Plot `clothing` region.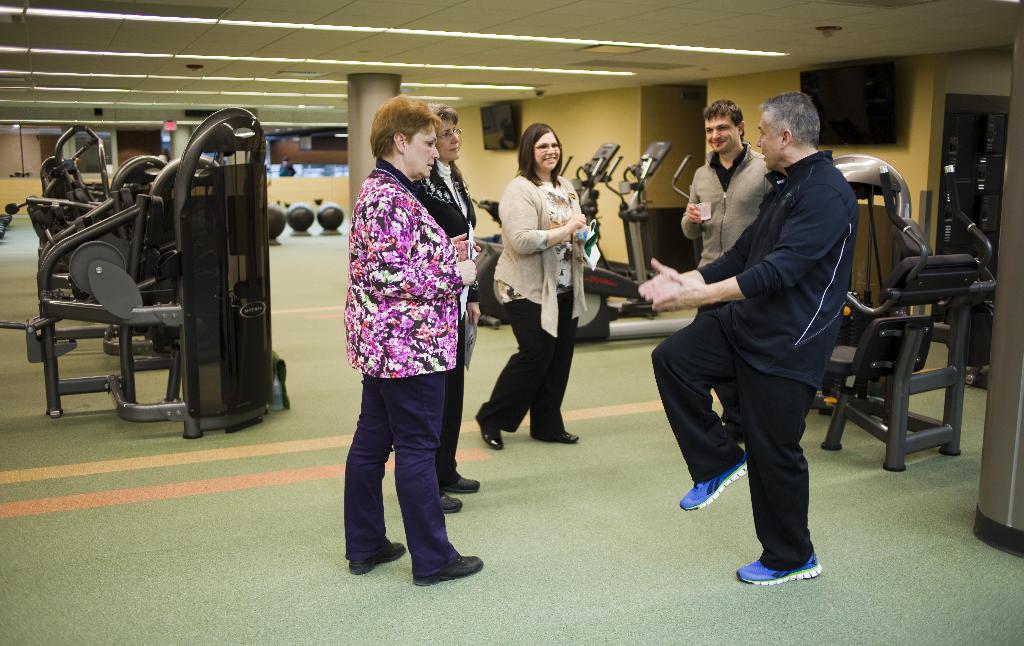
Plotted at locate(668, 106, 873, 543).
